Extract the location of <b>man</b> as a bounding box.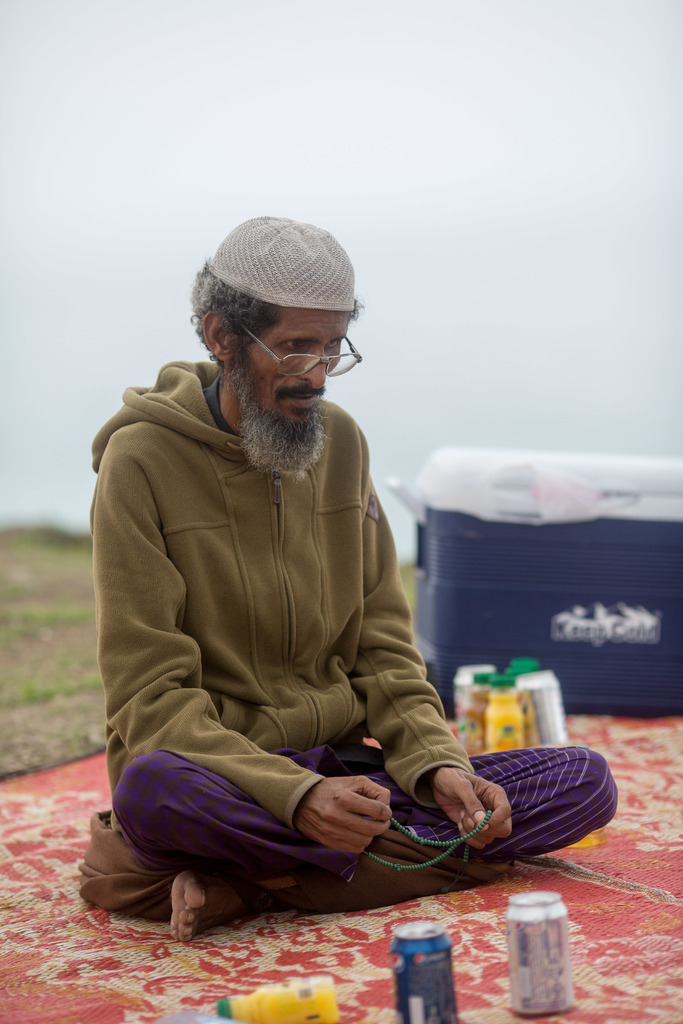
[left=64, top=208, right=627, bottom=952].
